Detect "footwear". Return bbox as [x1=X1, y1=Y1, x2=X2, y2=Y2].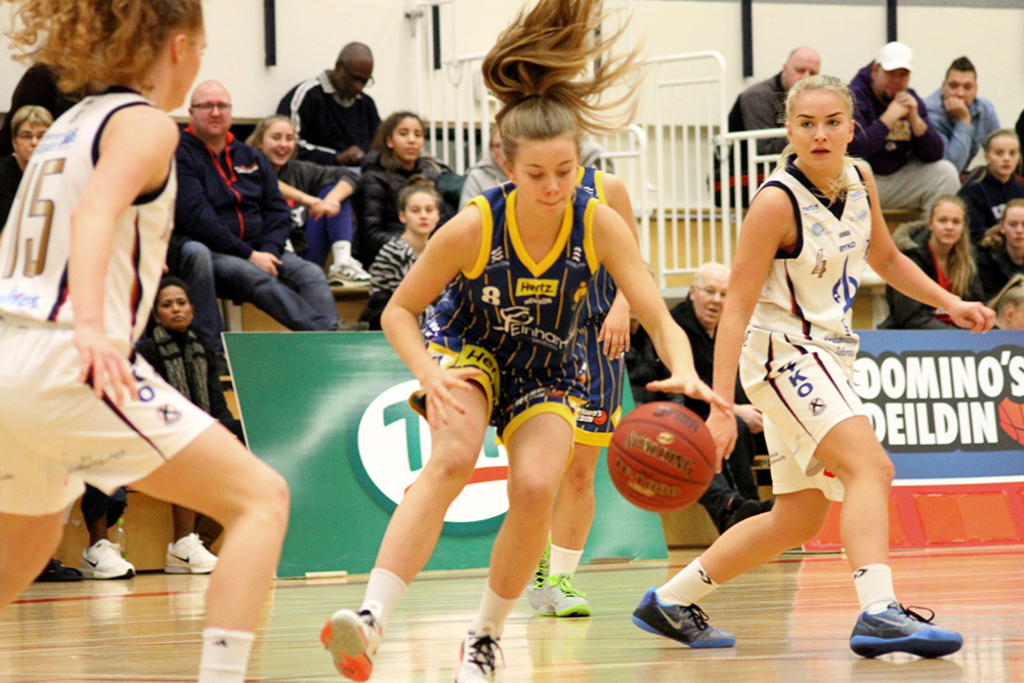
[x1=336, y1=317, x2=372, y2=333].
